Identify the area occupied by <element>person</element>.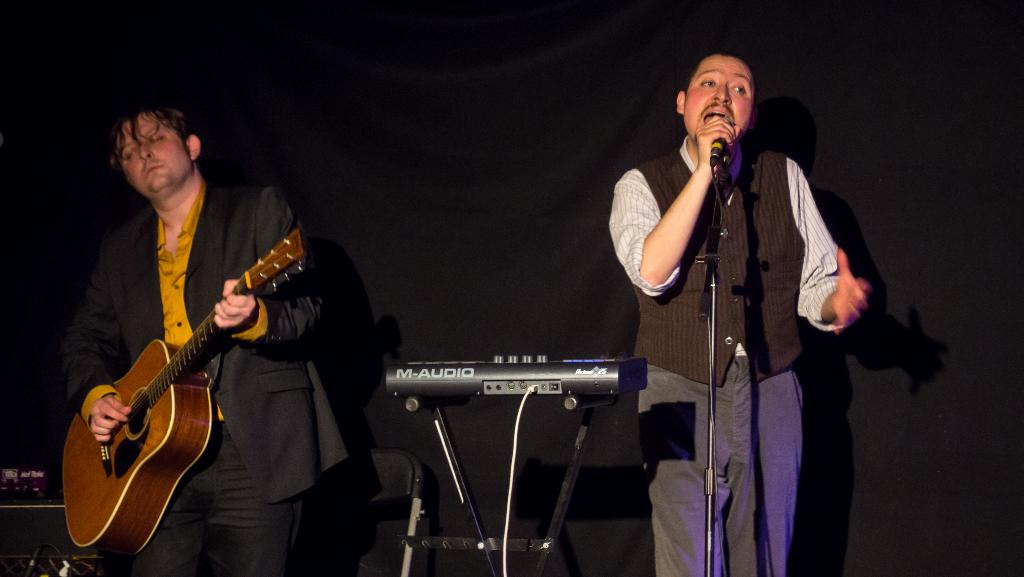
Area: Rect(611, 46, 872, 576).
